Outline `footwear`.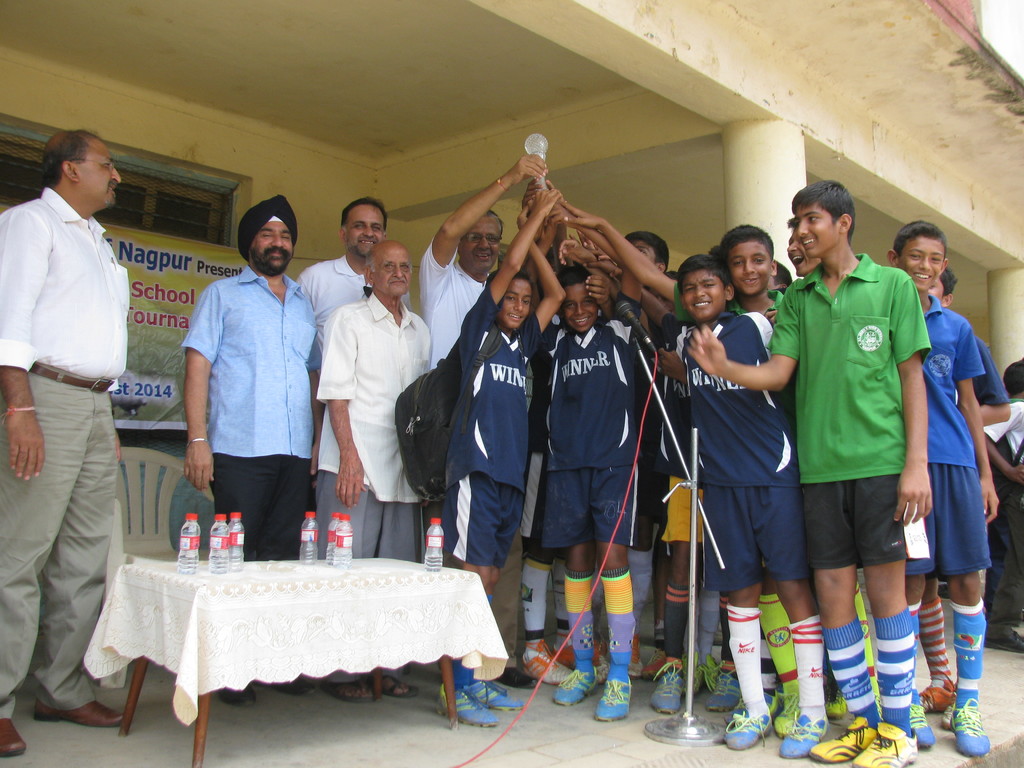
Outline: BBox(948, 680, 988, 758).
